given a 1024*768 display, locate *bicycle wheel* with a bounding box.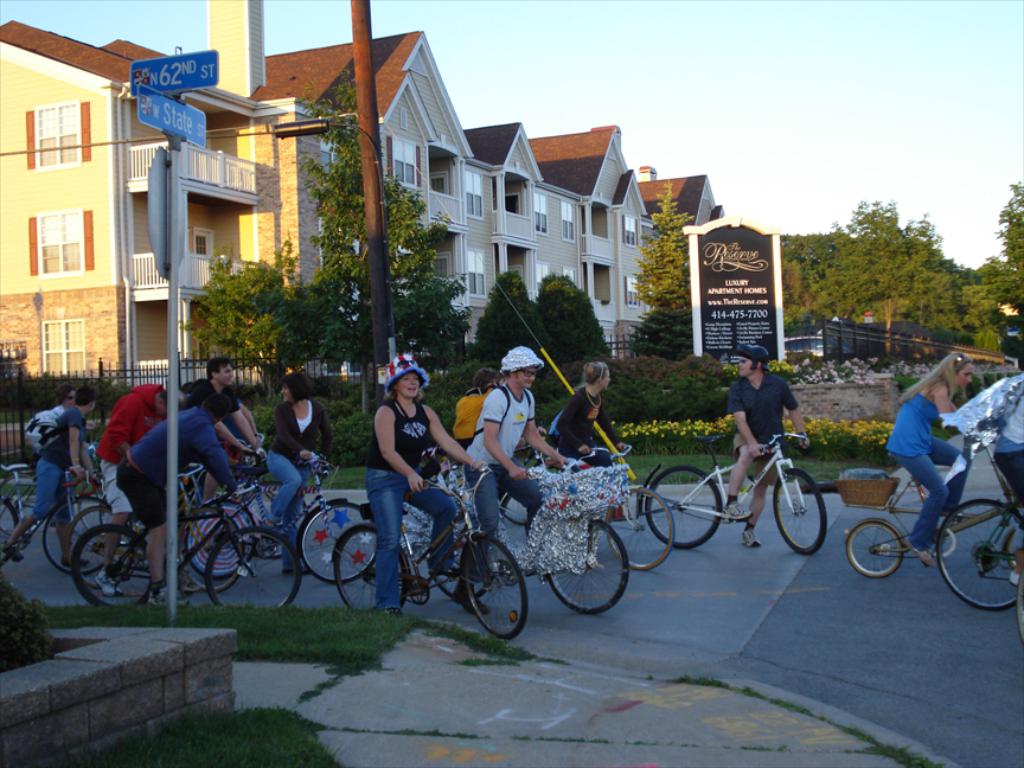
Located: (x1=843, y1=520, x2=903, y2=575).
